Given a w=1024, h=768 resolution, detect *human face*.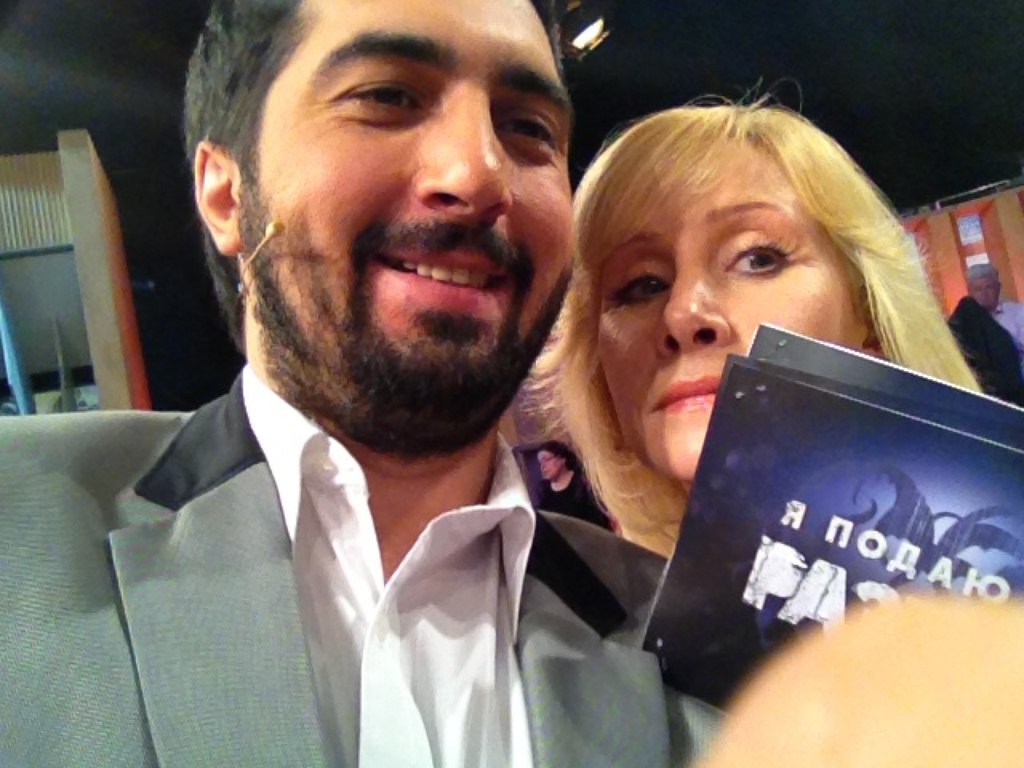
594/131/856/477.
